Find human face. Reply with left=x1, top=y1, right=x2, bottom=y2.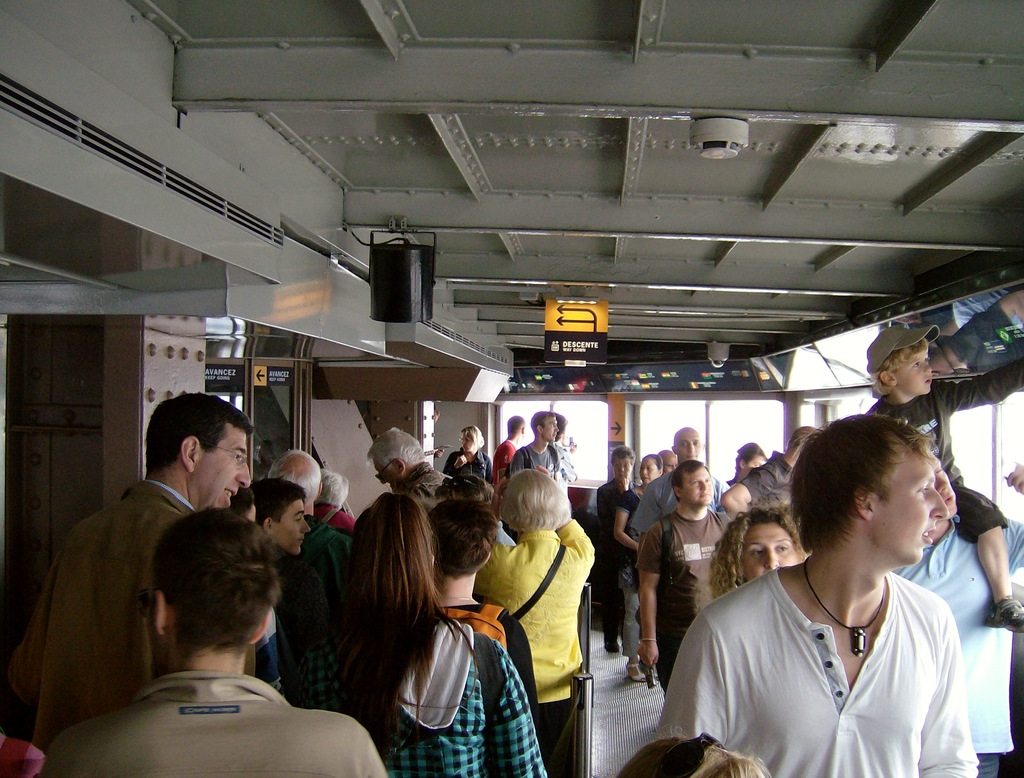
left=896, top=345, right=929, bottom=397.
